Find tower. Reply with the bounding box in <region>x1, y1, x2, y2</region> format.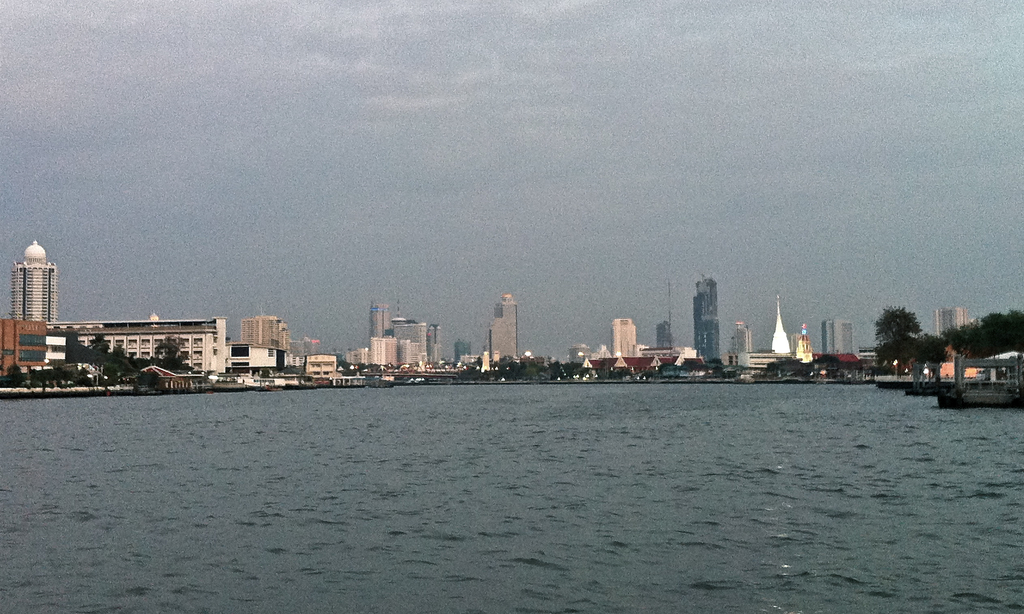
<region>8, 243, 64, 327</region>.
